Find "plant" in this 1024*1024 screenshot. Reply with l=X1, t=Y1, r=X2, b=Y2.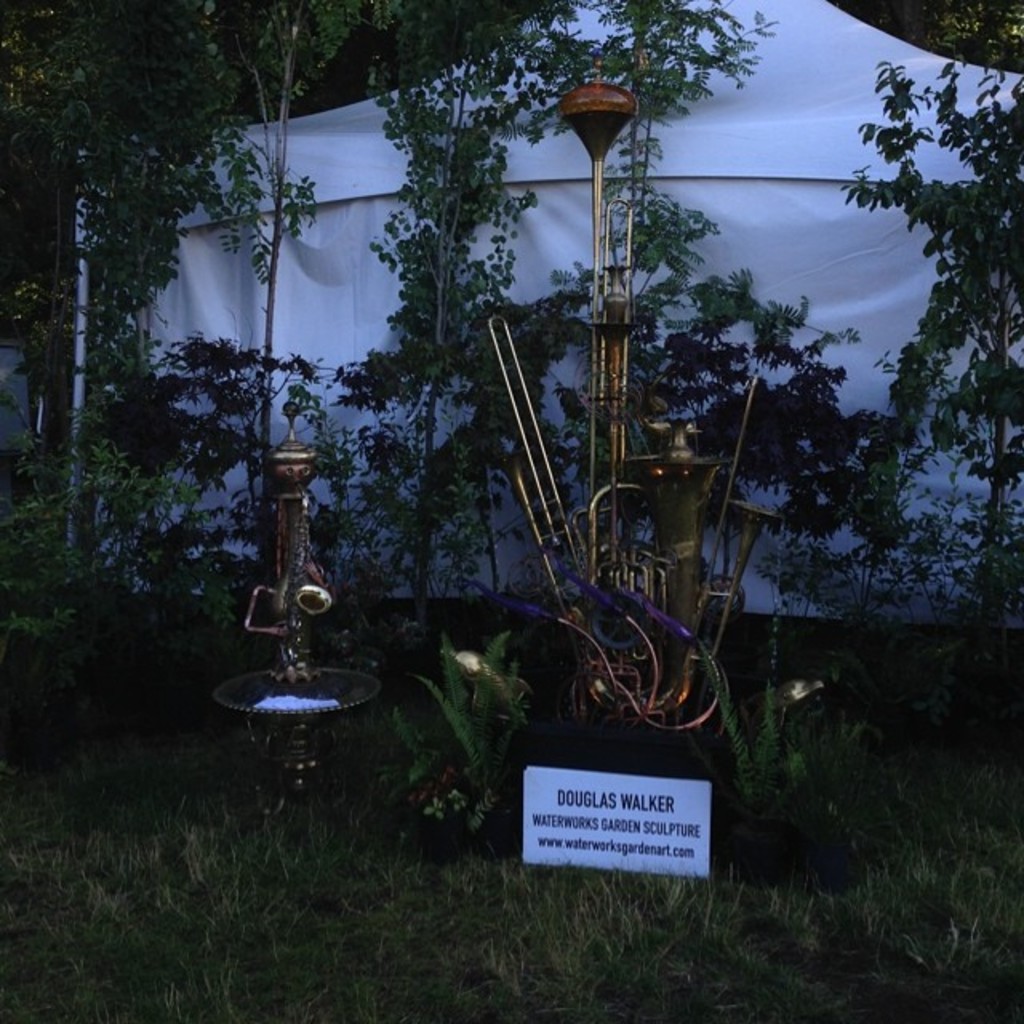
l=498, t=0, r=843, b=616.
